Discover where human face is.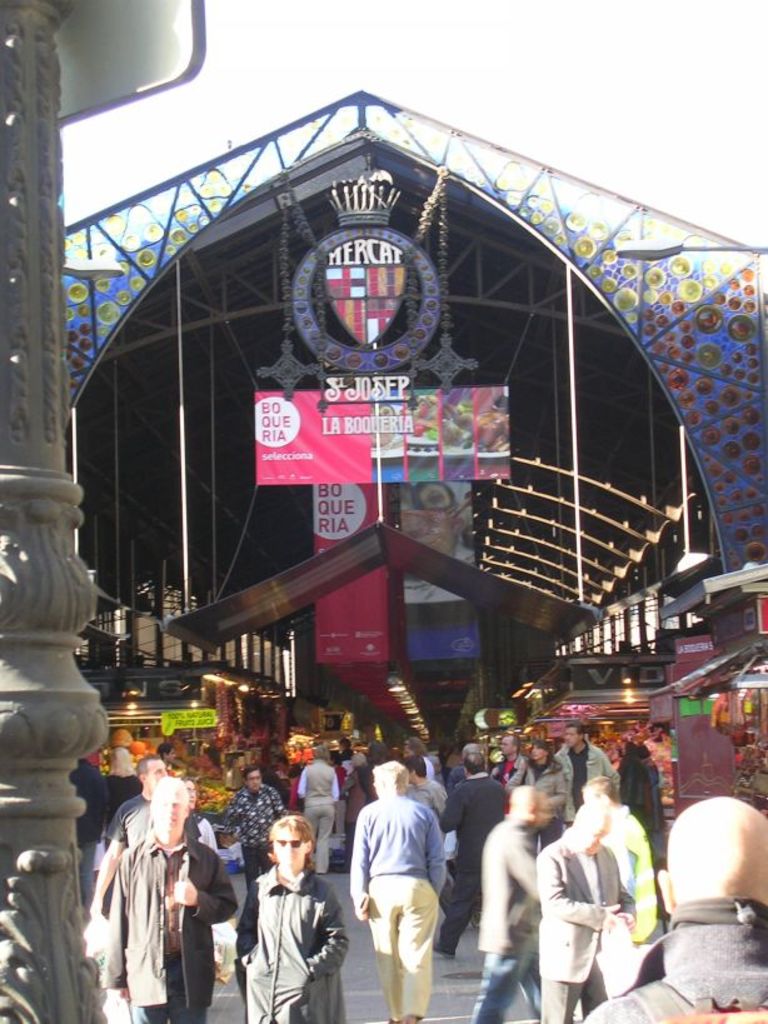
Discovered at rect(148, 763, 169, 789).
